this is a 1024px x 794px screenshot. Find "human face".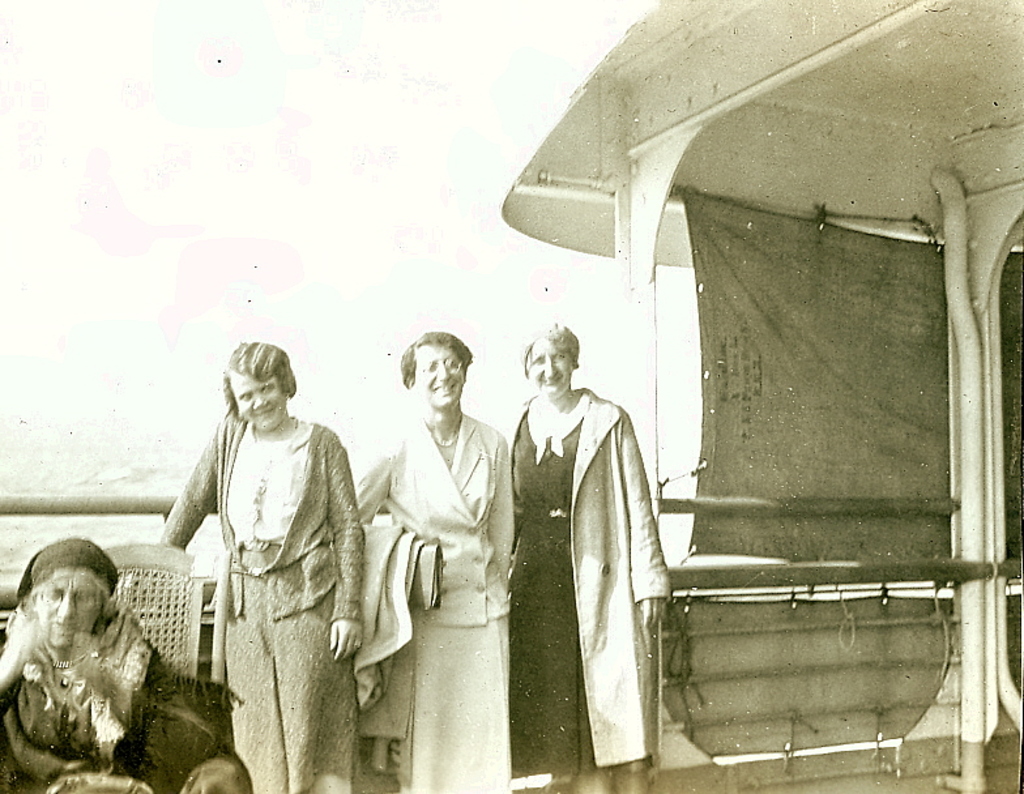
Bounding box: 234/373/282/435.
